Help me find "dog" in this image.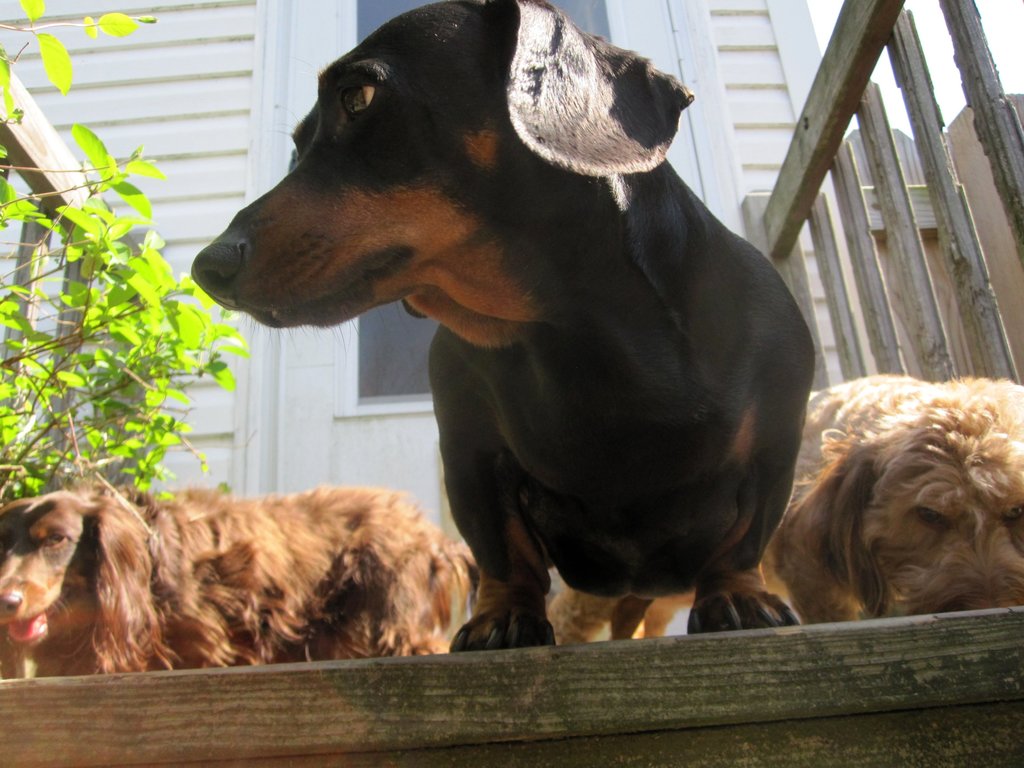
Found it: {"left": 186, "top": 0, "right": 813, "bottom": 653}.
